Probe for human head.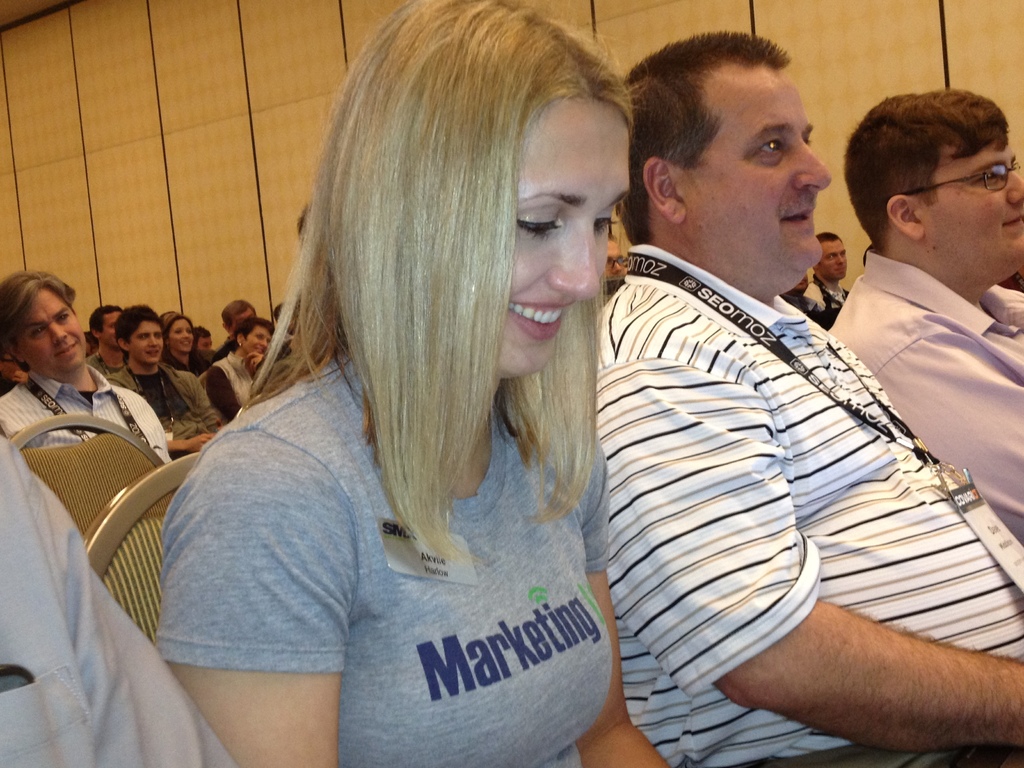
Probe result: BBox(161, 310, 191, 353).
